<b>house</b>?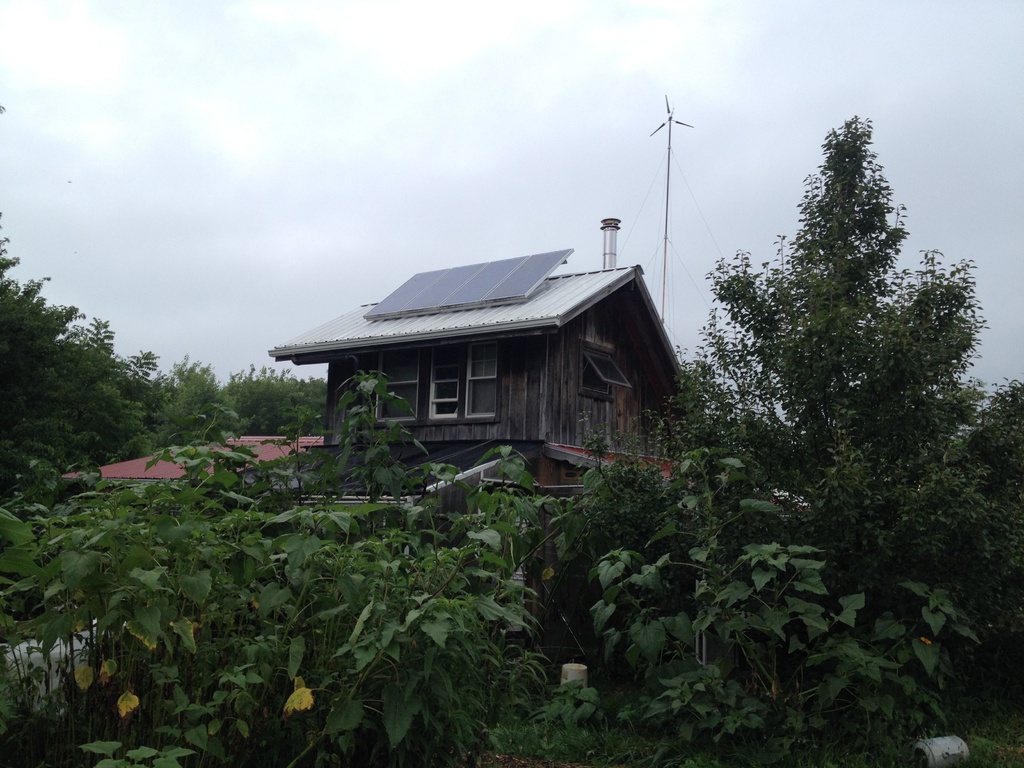
locate(66, 436, 329, 495)
